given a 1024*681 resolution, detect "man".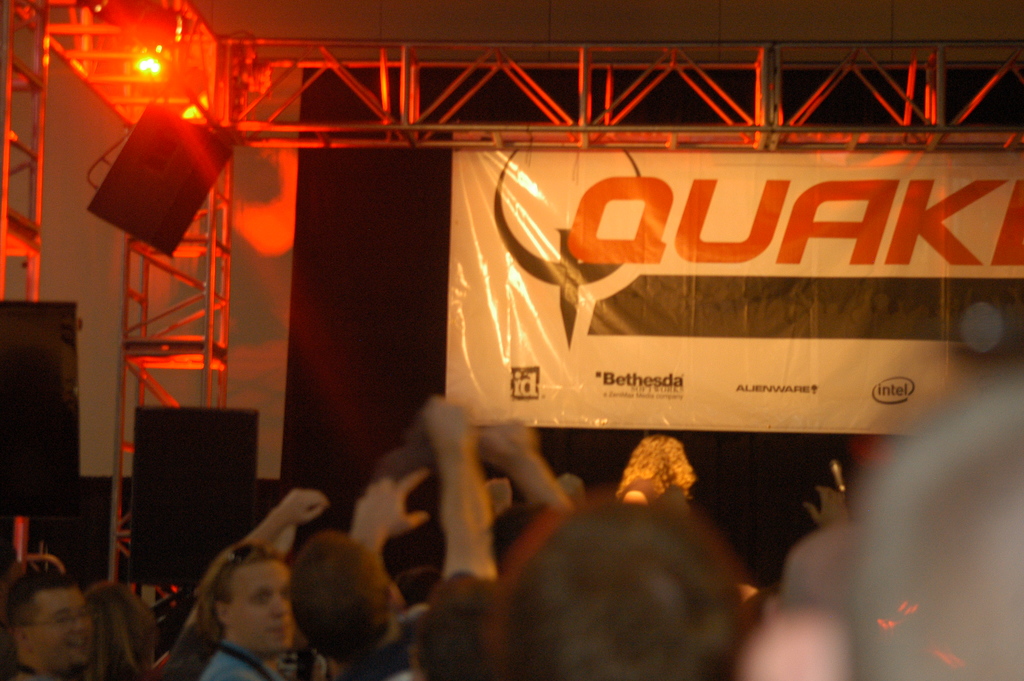
(286,393,502,680).
